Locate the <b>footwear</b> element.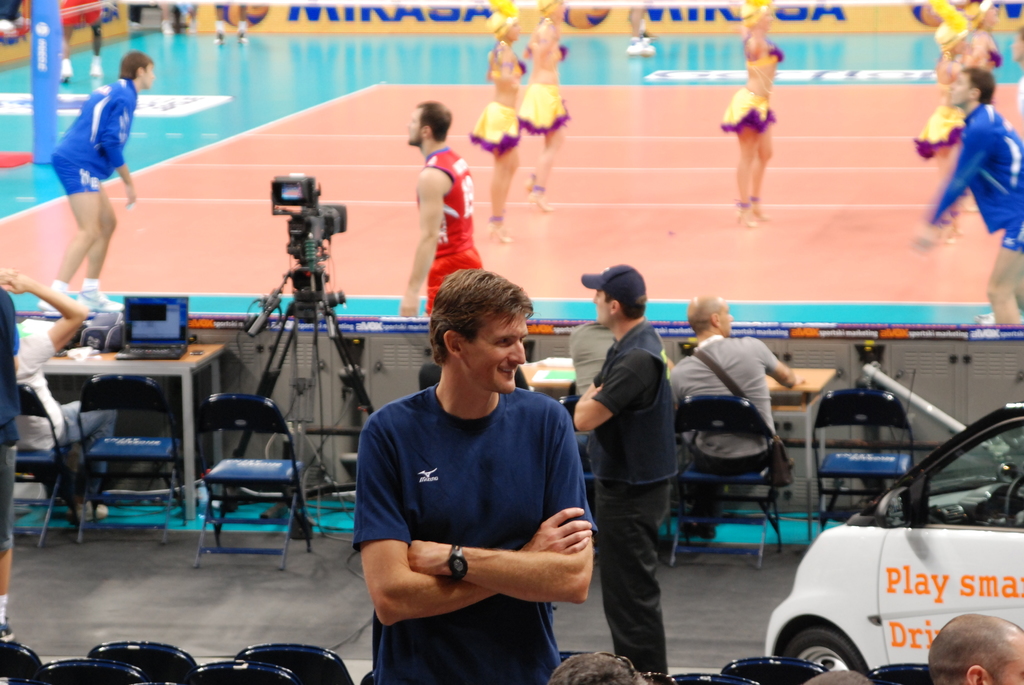
Element bbox: box=[525, 182, 554, 209].
